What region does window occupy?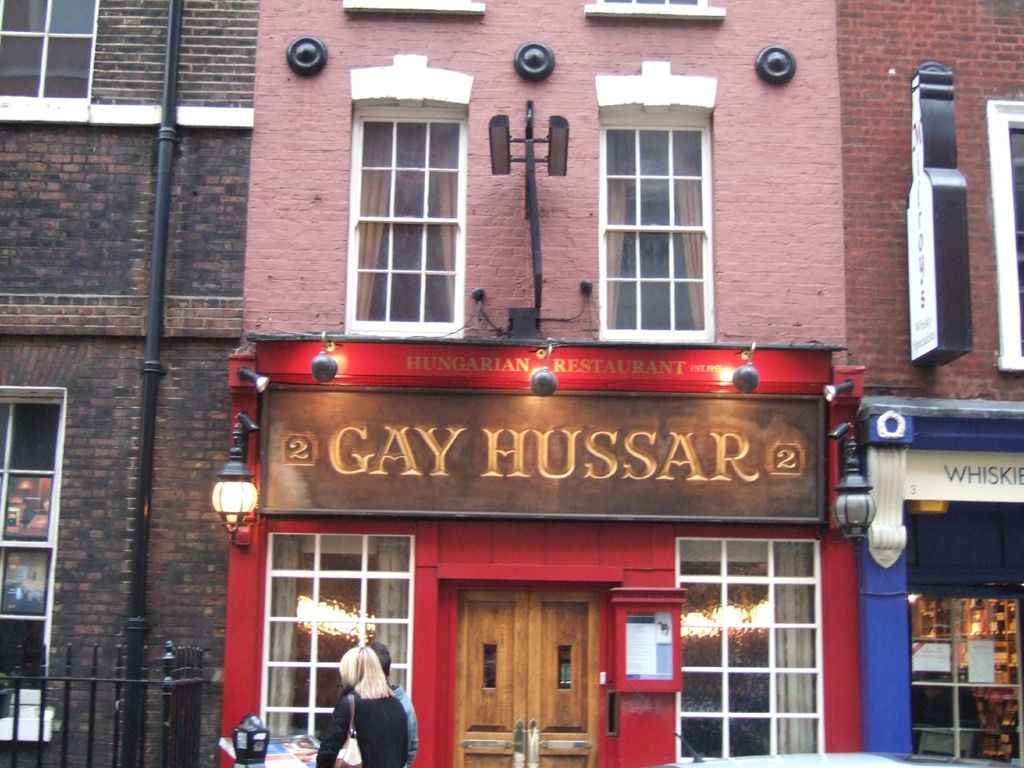
(989,94,1023,368).
